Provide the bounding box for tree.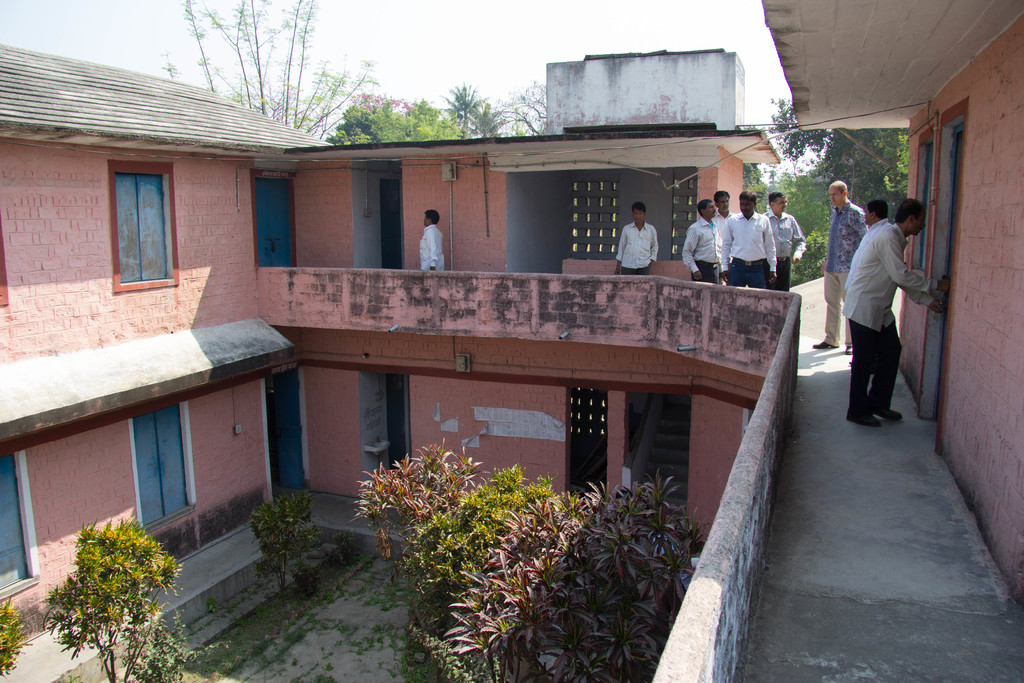
pyautogui.locateOnScreen(761, 168, 824, 253).
